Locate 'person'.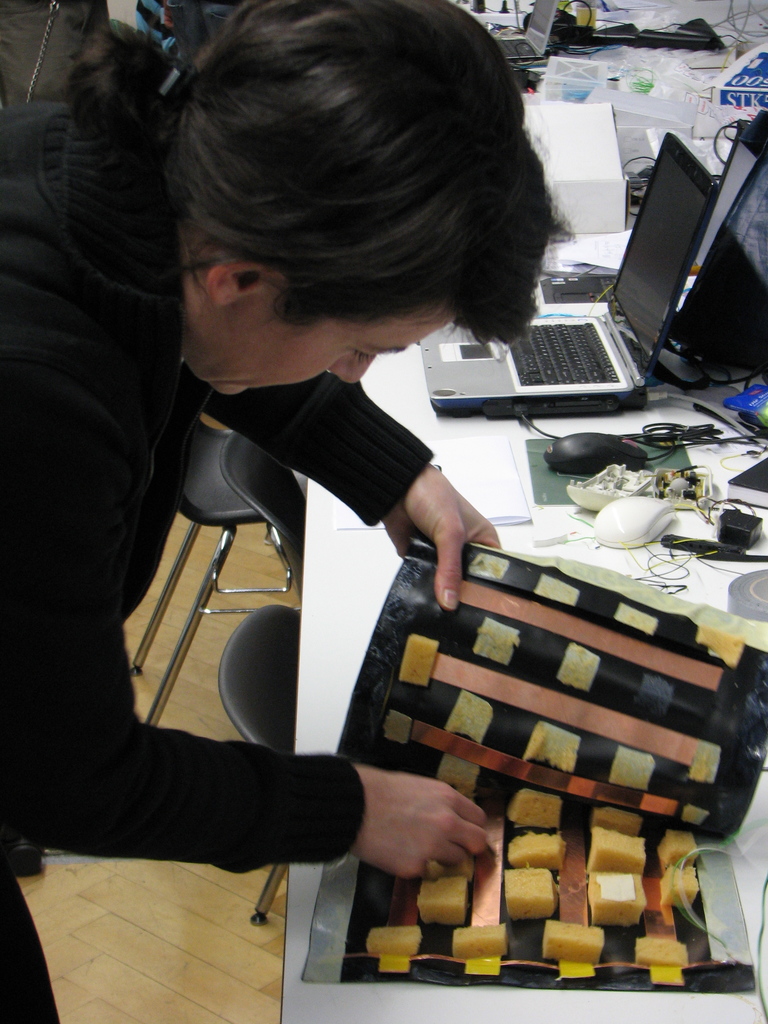
Bounding box: <box>0,0,579,1023</box>.
